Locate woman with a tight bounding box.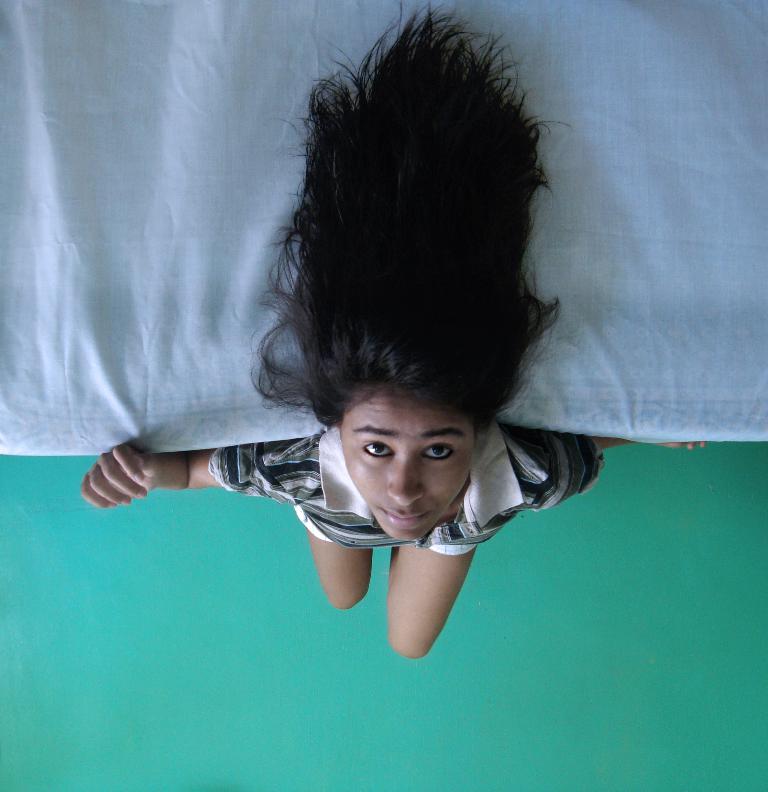
[79, 2, 707, 664].
